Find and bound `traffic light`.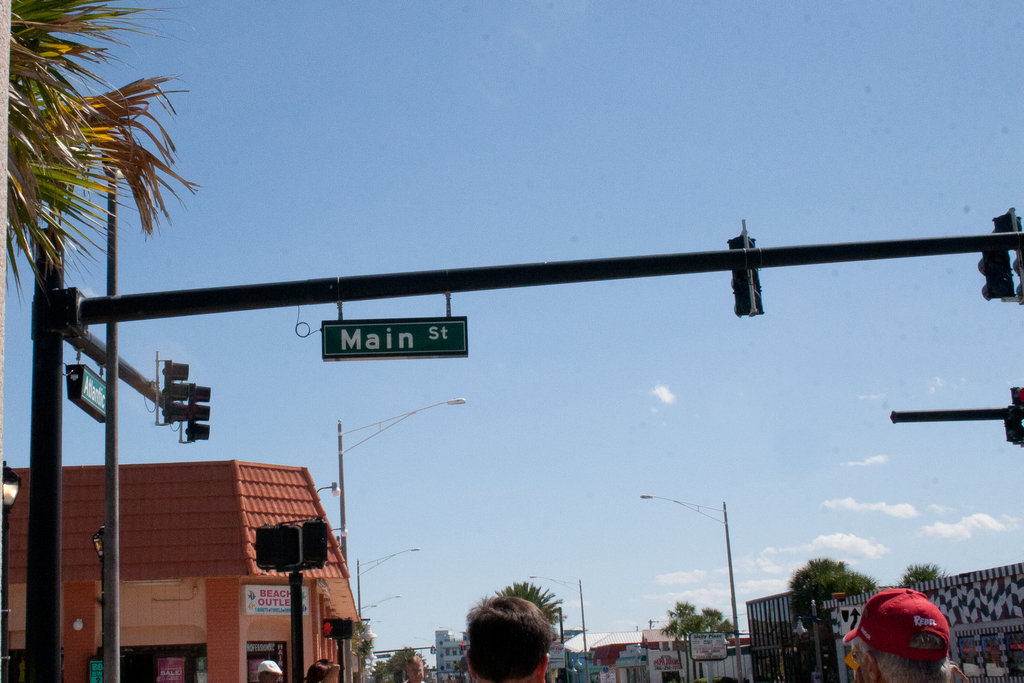
Bound: l=728, t=238, r=765, b=318.
